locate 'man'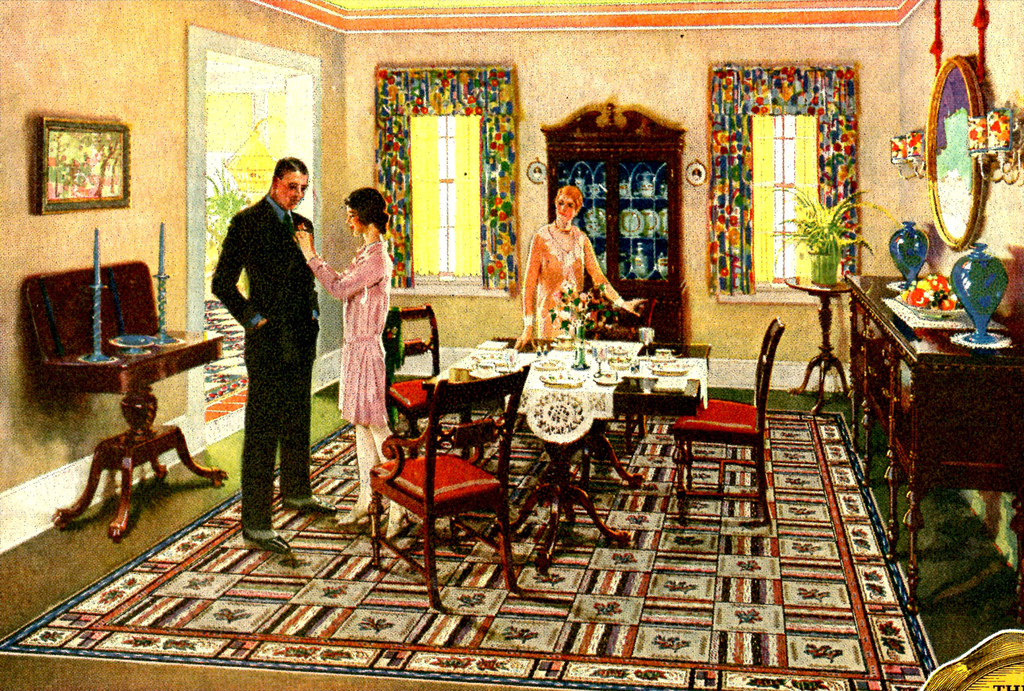
203 154 328 551
